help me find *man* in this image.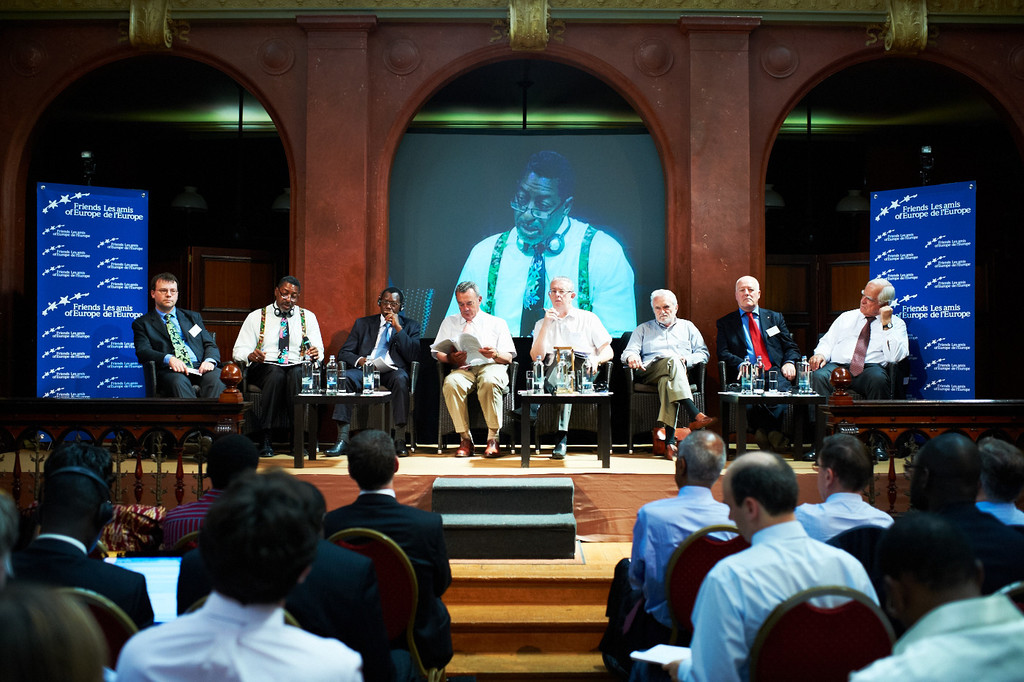
Found it: (left=230, top=276, right=323, bottom=455).
